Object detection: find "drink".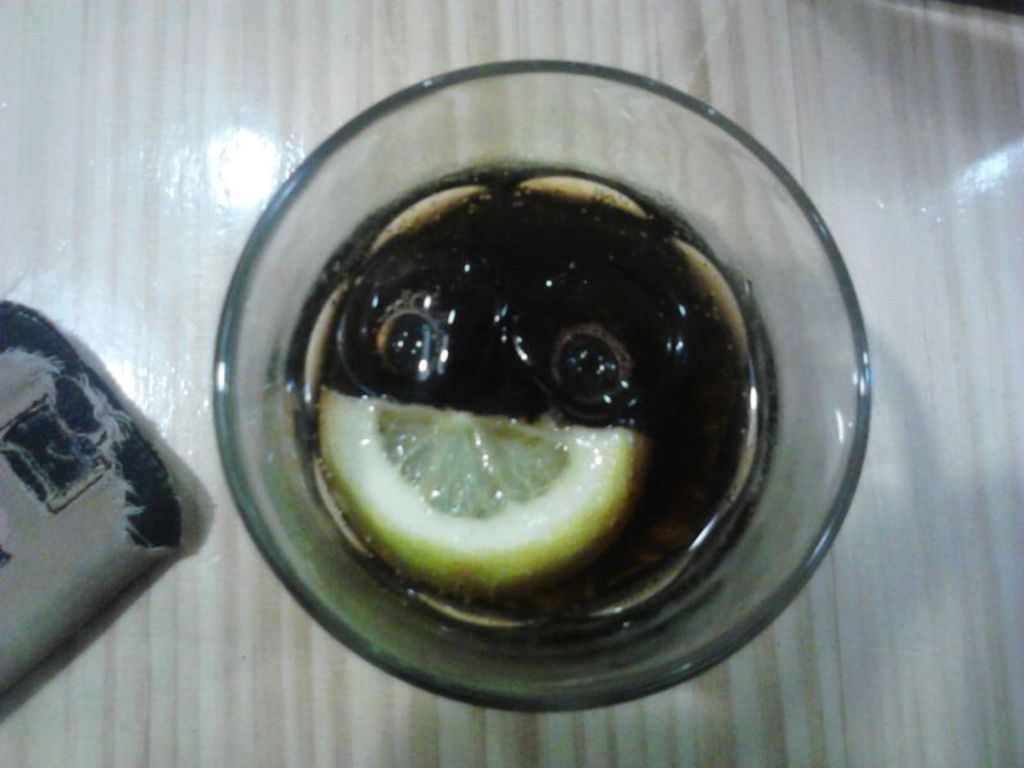
region(305, 178, 755, 628).
